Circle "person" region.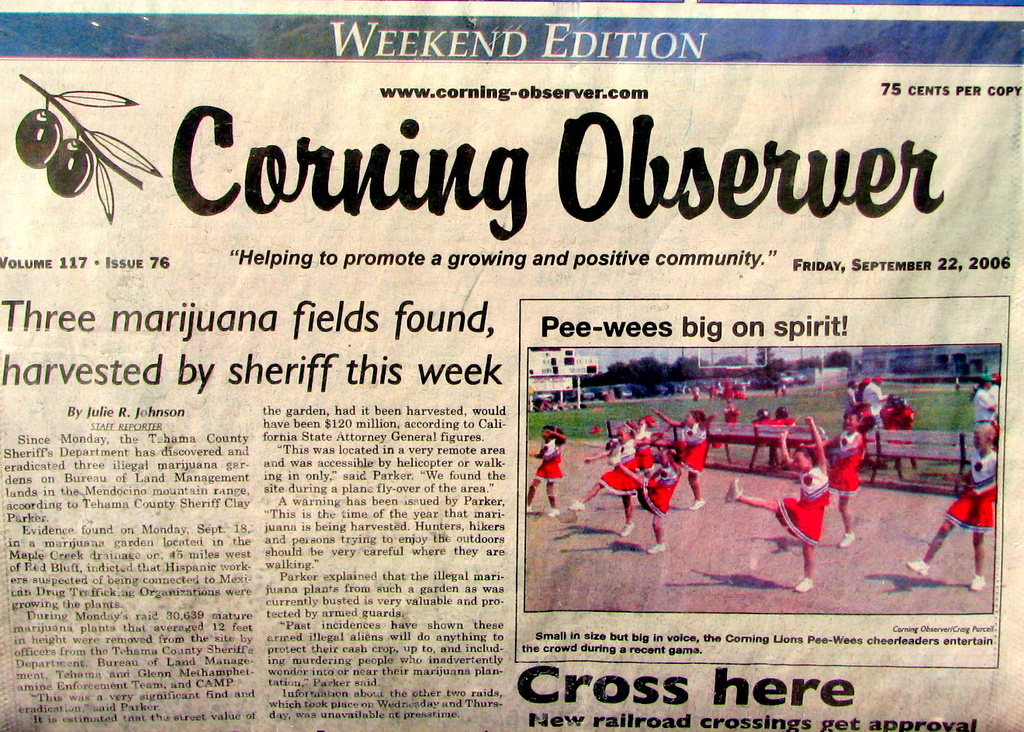
Region: 769 385 780 399.
